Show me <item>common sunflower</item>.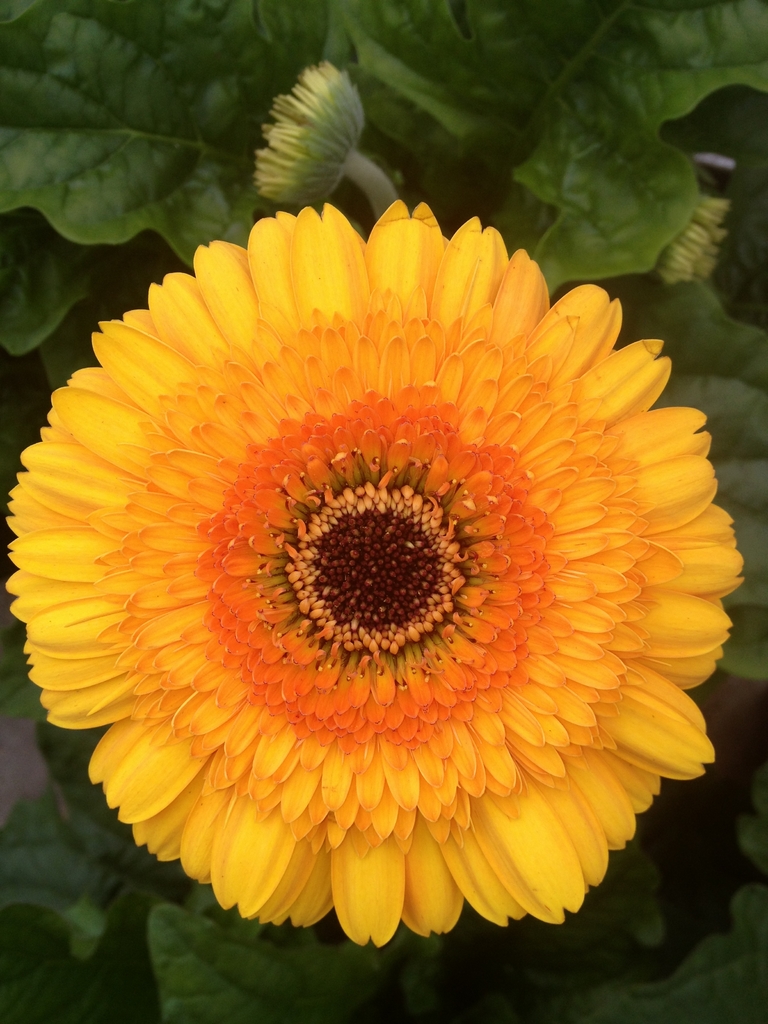
<item>common sunflower</item> is here: (left=2, top=202, right=744, bottom=946).
